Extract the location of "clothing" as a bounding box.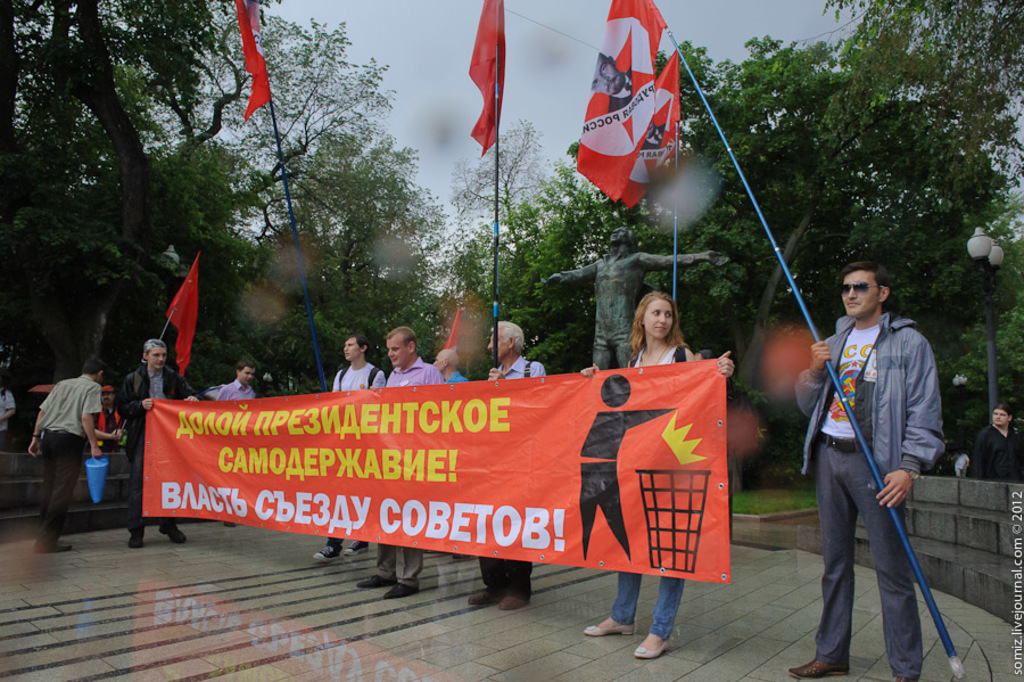
Rect(804, 265, 958, 666).
